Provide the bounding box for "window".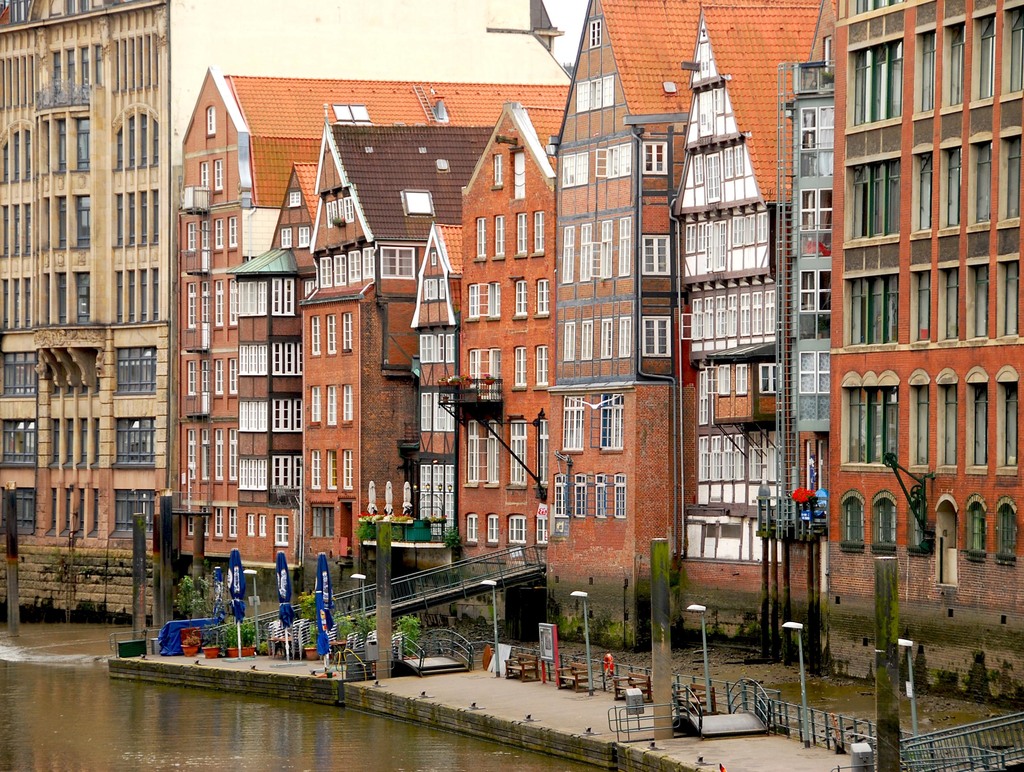
x1=212 y1=160 x2=224 y2=192.
